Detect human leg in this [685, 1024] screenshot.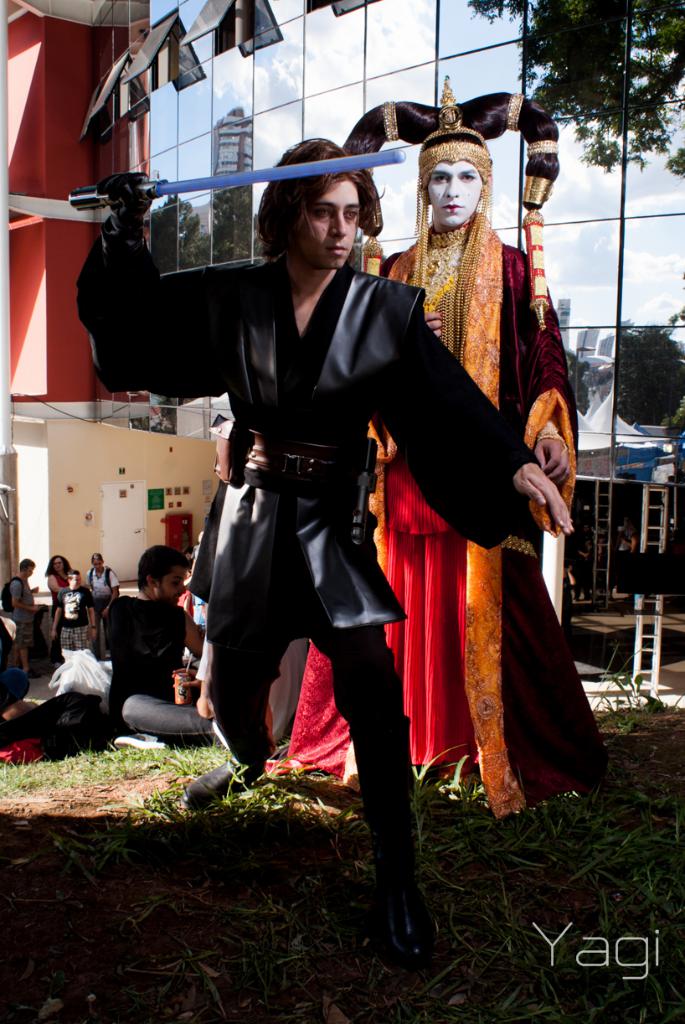
Detection: 179:608:286:817.
